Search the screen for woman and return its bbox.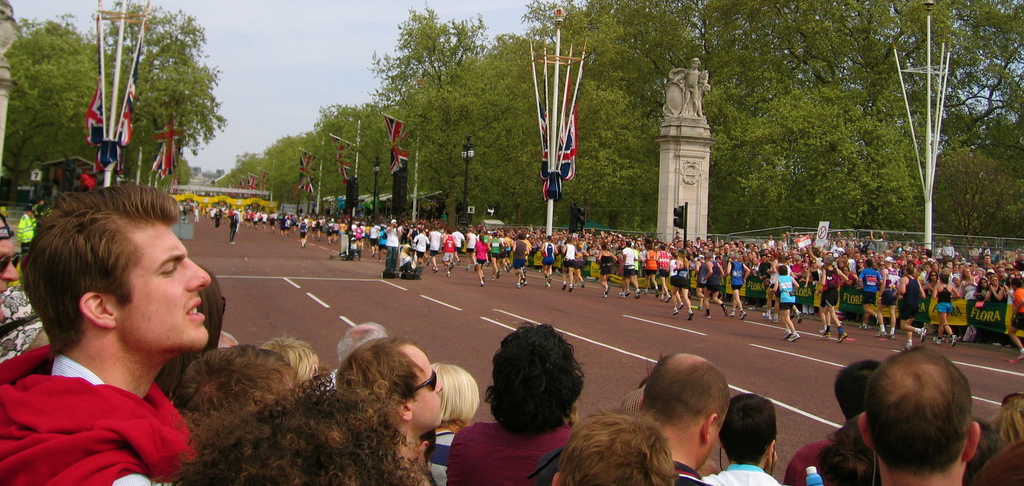
Found: l=975, t=279, r=988, b=296.
